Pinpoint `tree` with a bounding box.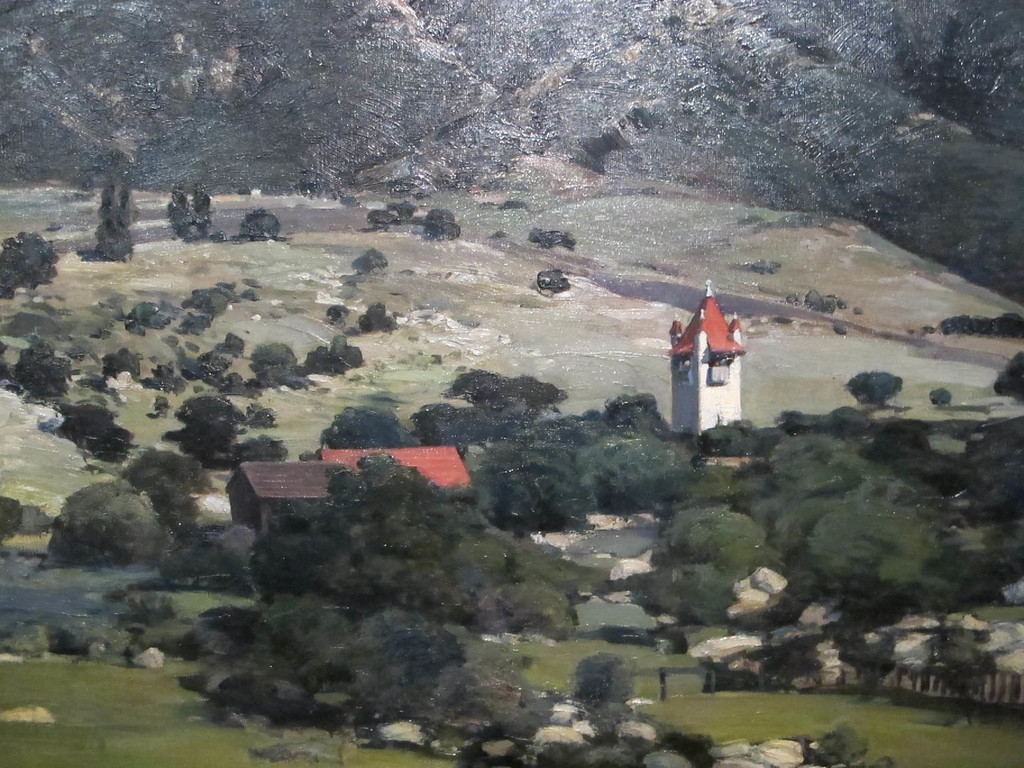
{"x1": 297, "y1": 340, "x2": 372, "y2": 372}.
